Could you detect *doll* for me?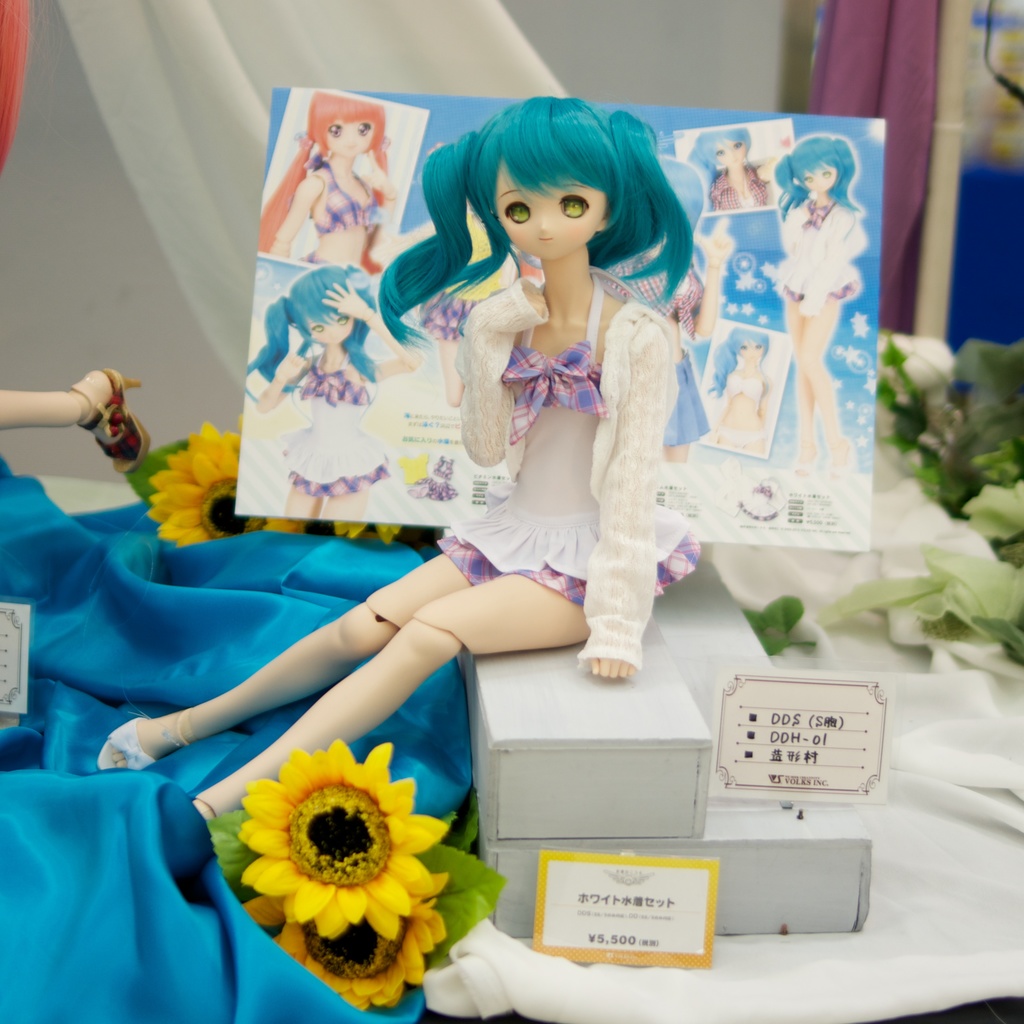
Detection result: <region>244, 263, 403, 525</region>.
